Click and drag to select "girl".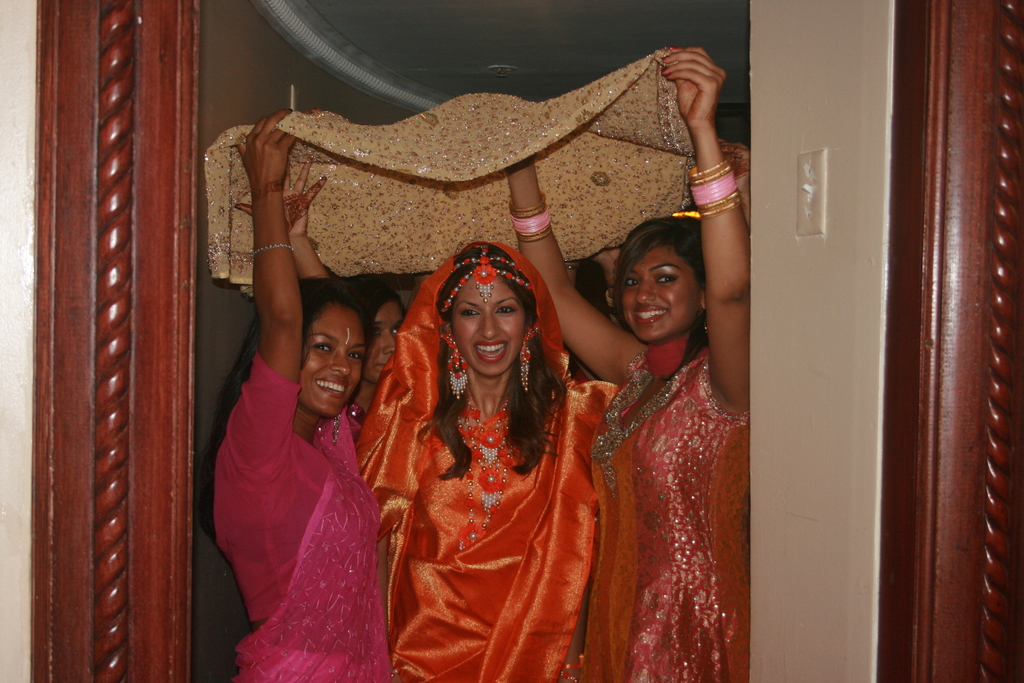
Selection: <region>502, 41, 750, 682</region>.
